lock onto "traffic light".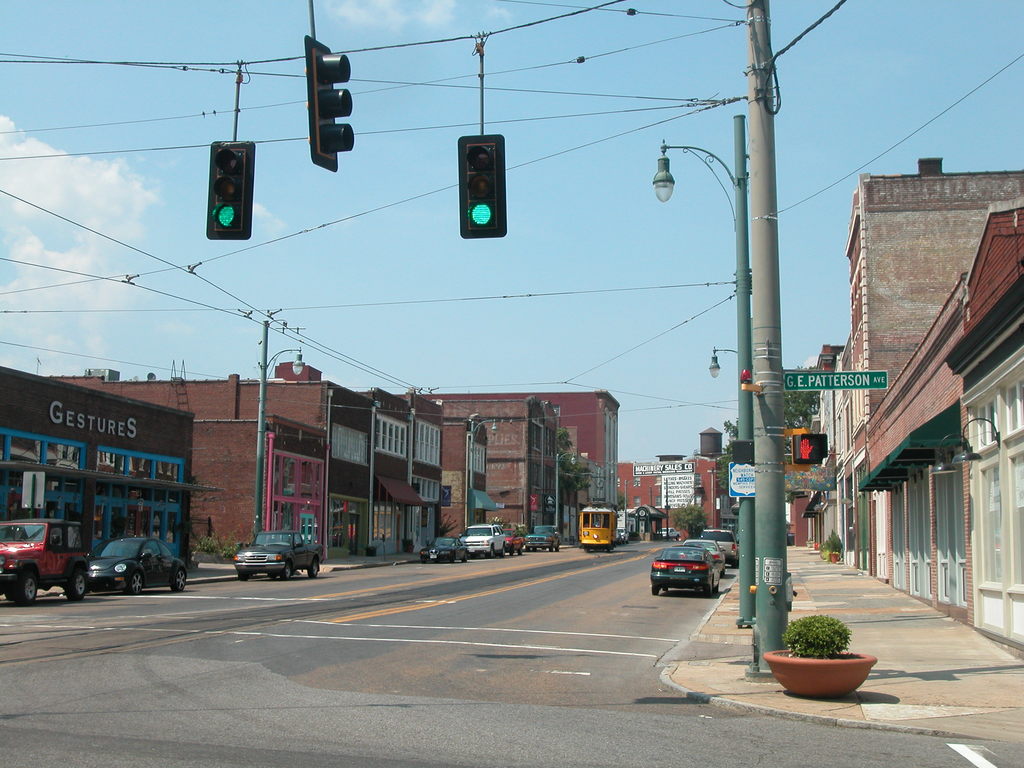
Locked: bbox=[307, 33, 351, 173].
